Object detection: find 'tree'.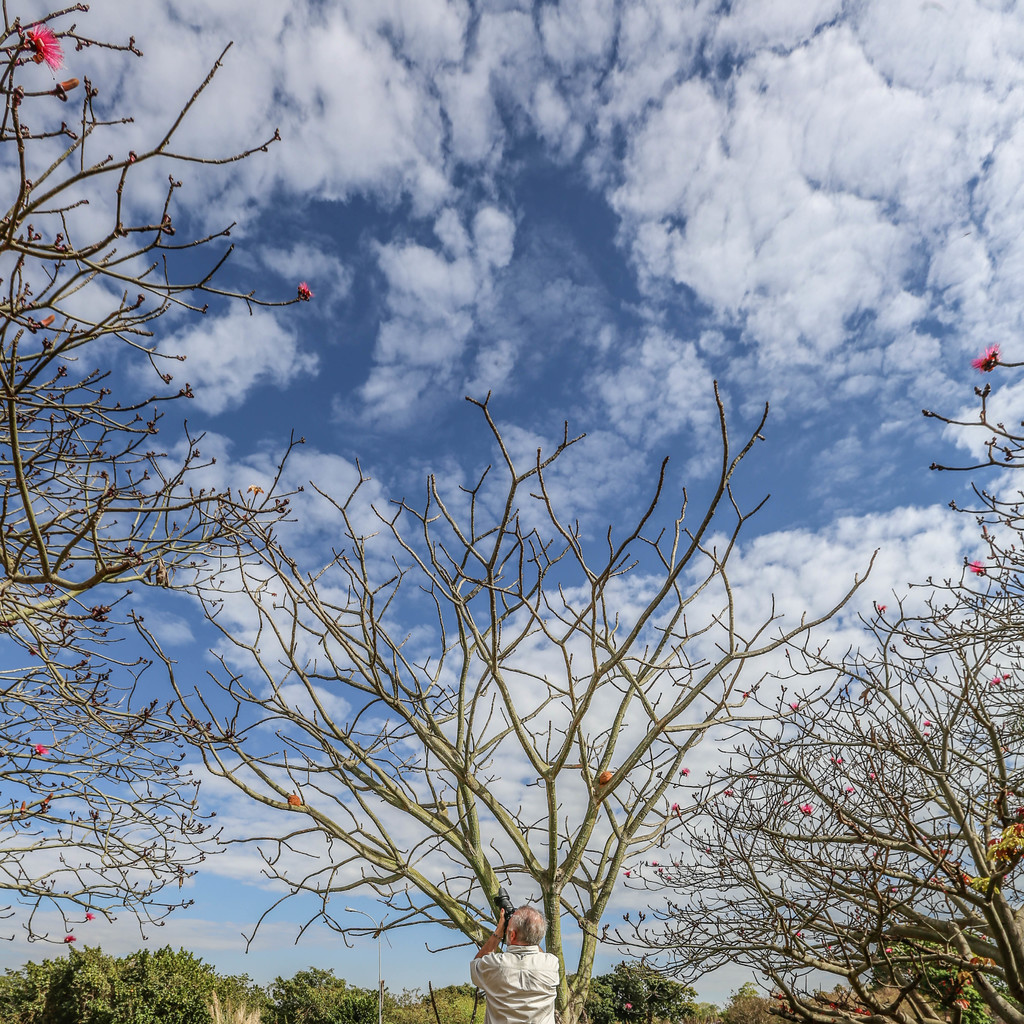
<region>0, 0, 319, 963</region>.
